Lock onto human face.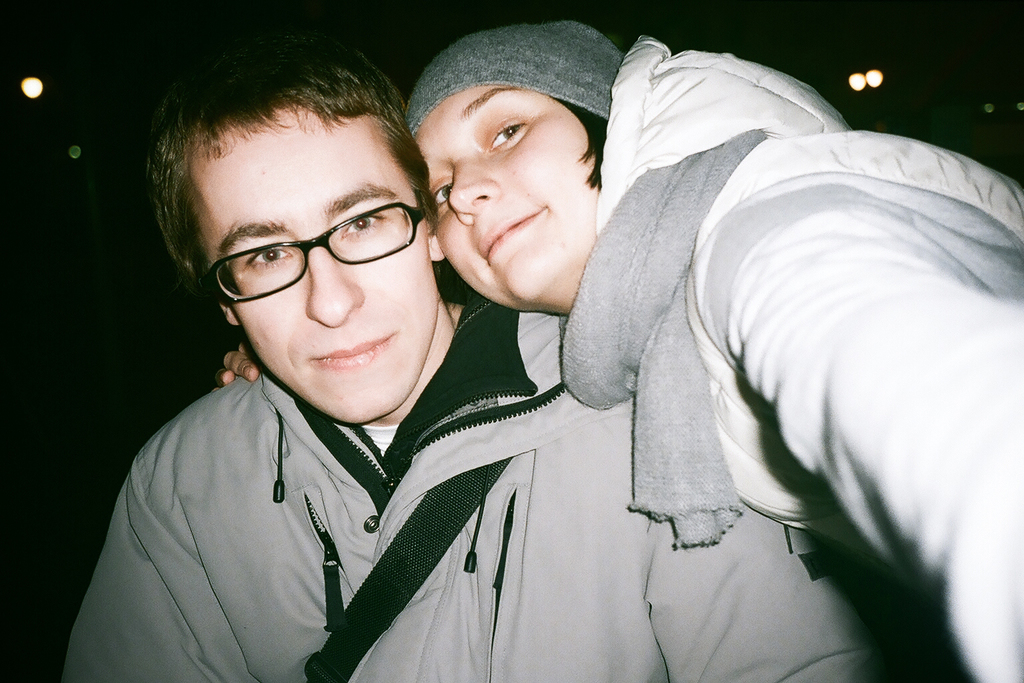
Locked: Rect(413, 89, 599, 302).
